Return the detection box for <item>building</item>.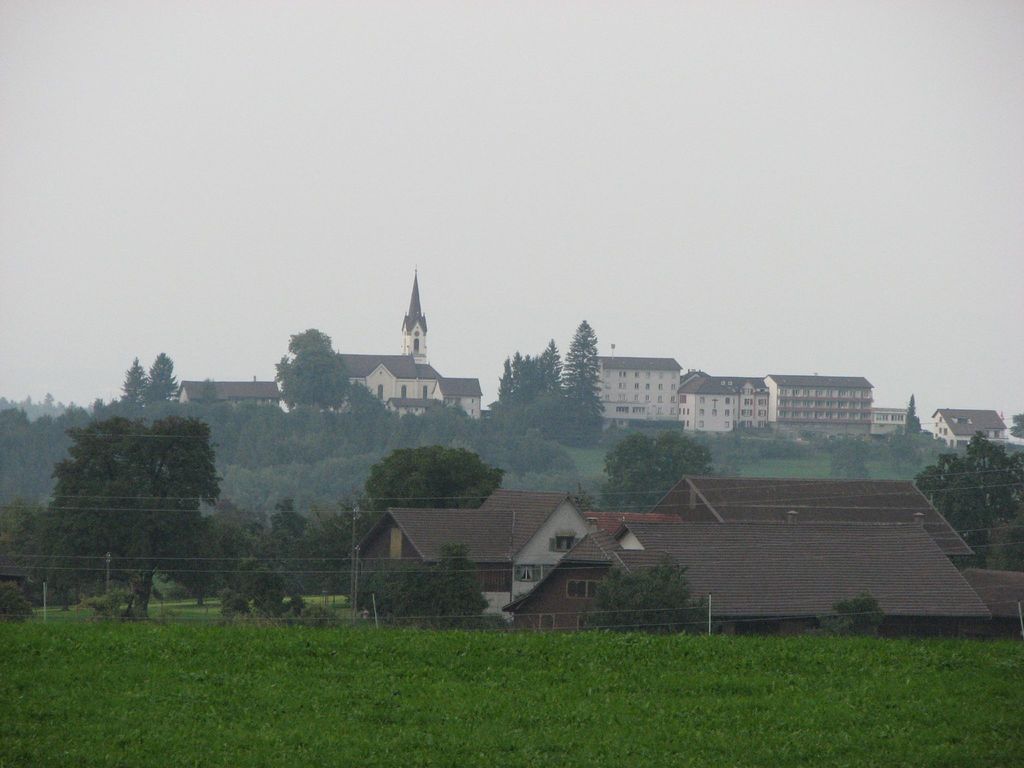
[left=169, top=271, right=486, bottom=420].
